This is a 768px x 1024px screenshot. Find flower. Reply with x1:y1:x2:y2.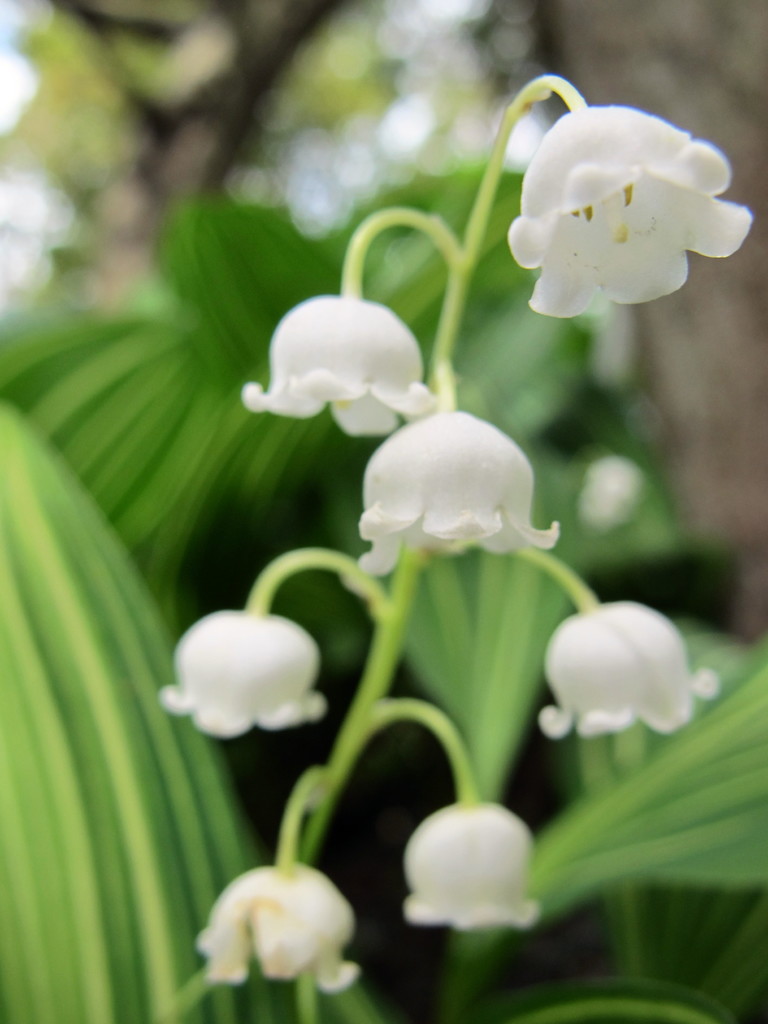
492:74:759:317.
